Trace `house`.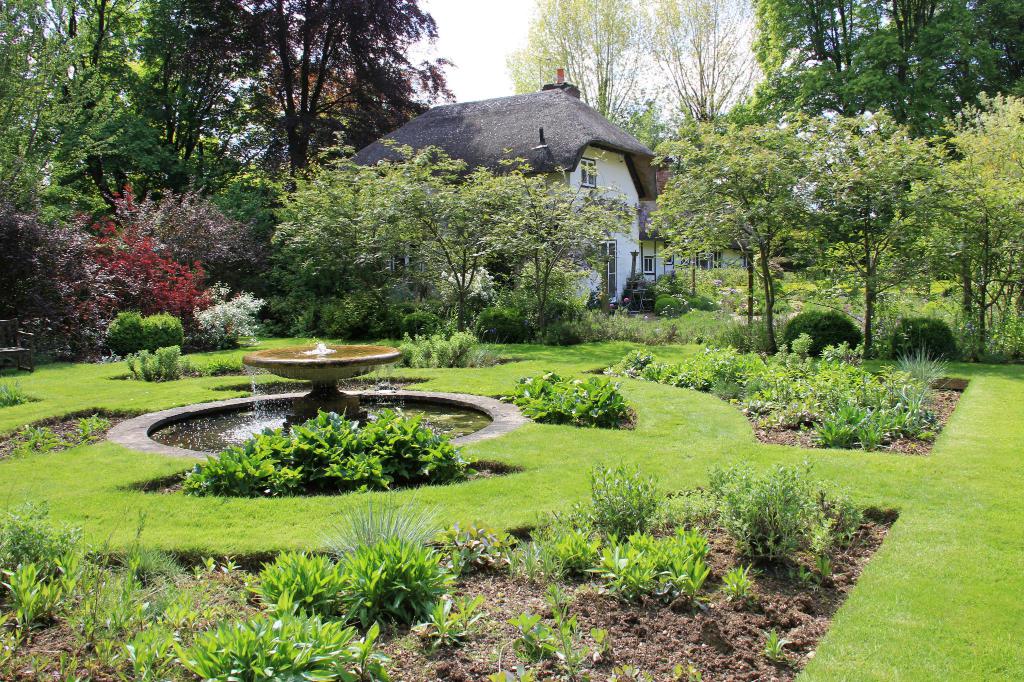
Traced to x1=308 y1=70 x2=679 y2=321.
